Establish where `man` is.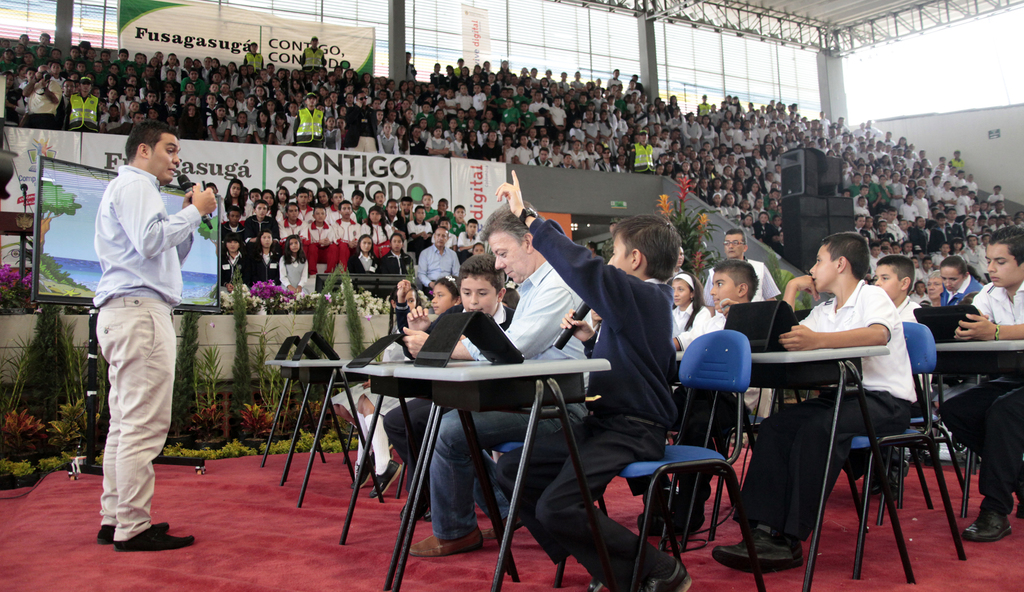
Established at <region>416, 225, 462, 294</region>.
